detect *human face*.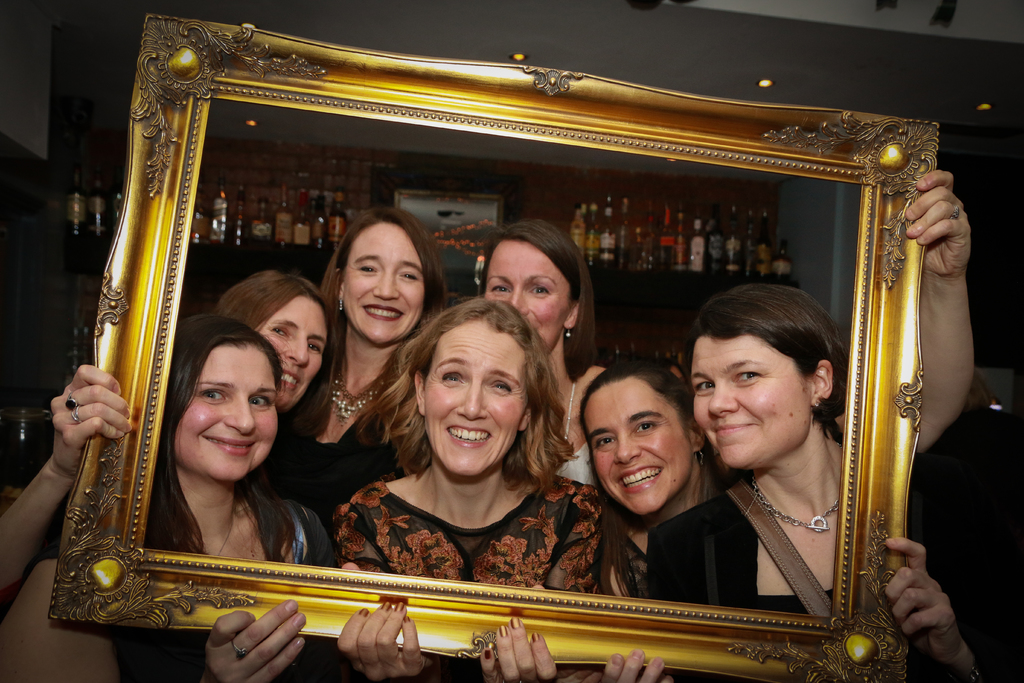
Detected at detection(174, 343, 279, 480).
